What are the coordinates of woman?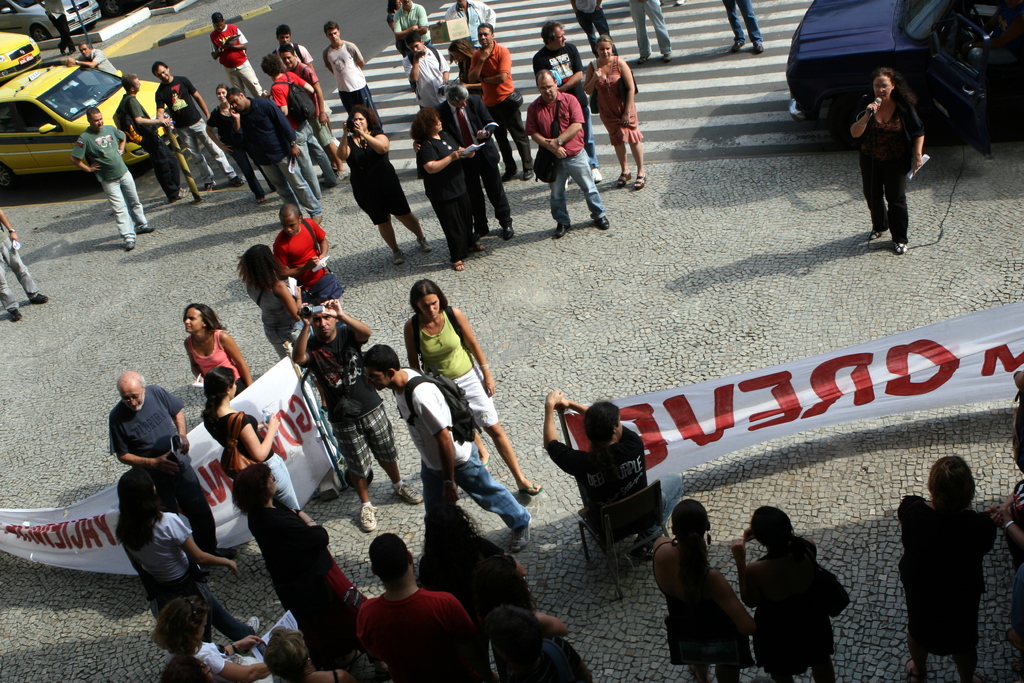
(204,367,307,523).
